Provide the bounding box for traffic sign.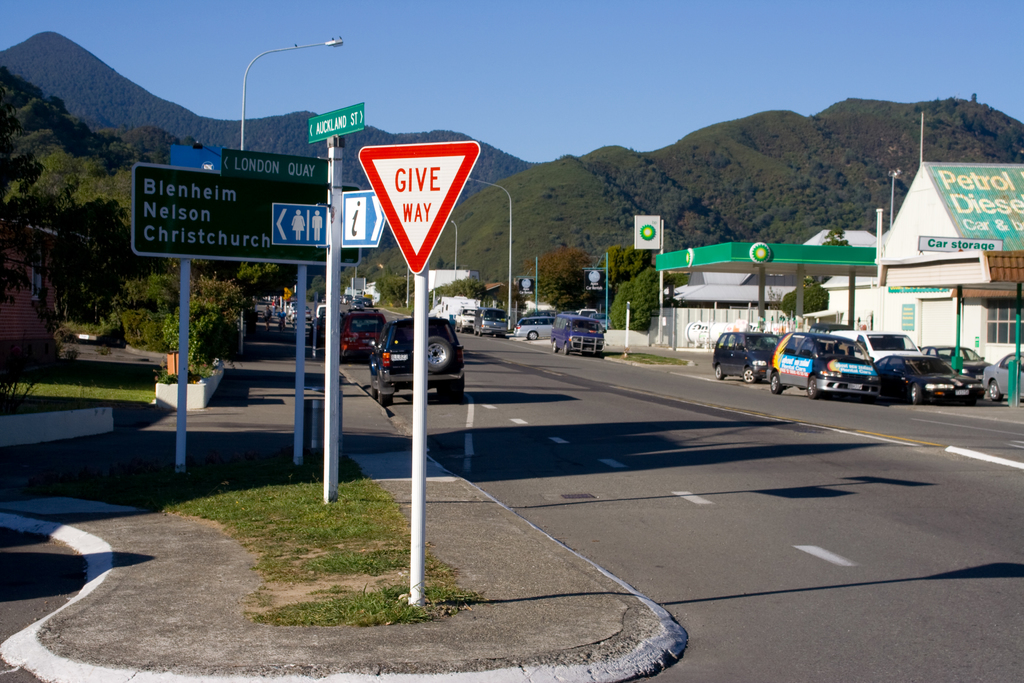
<box>129,167,369,267</box>.
